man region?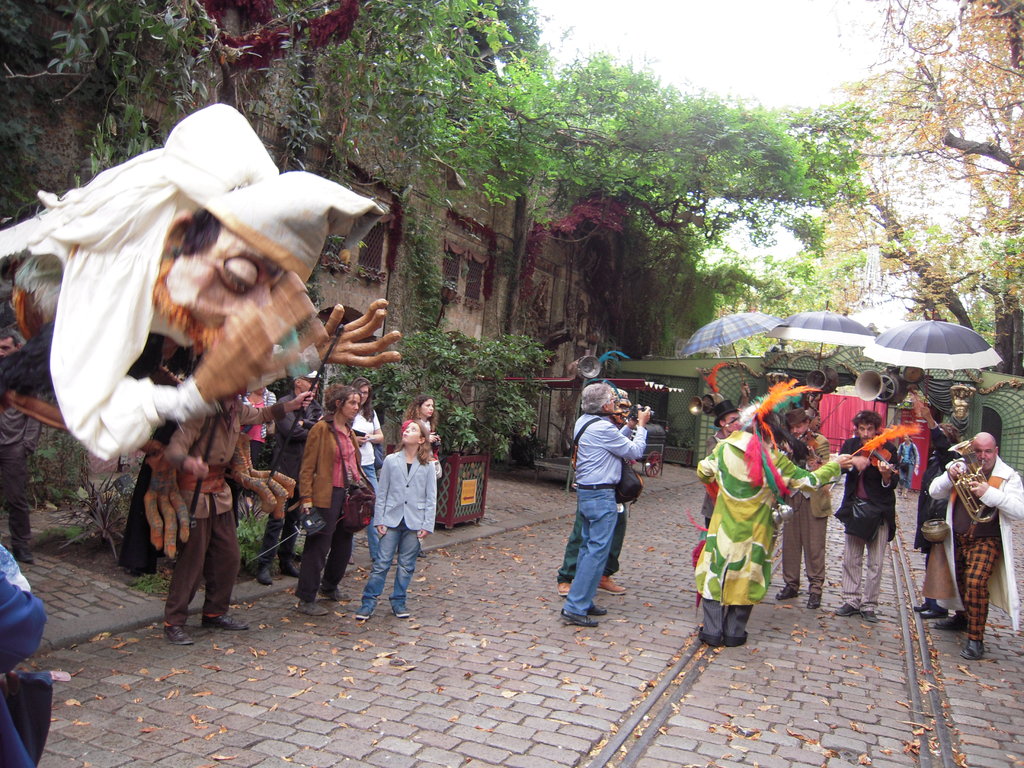
region(258, 369, 330, 587)
